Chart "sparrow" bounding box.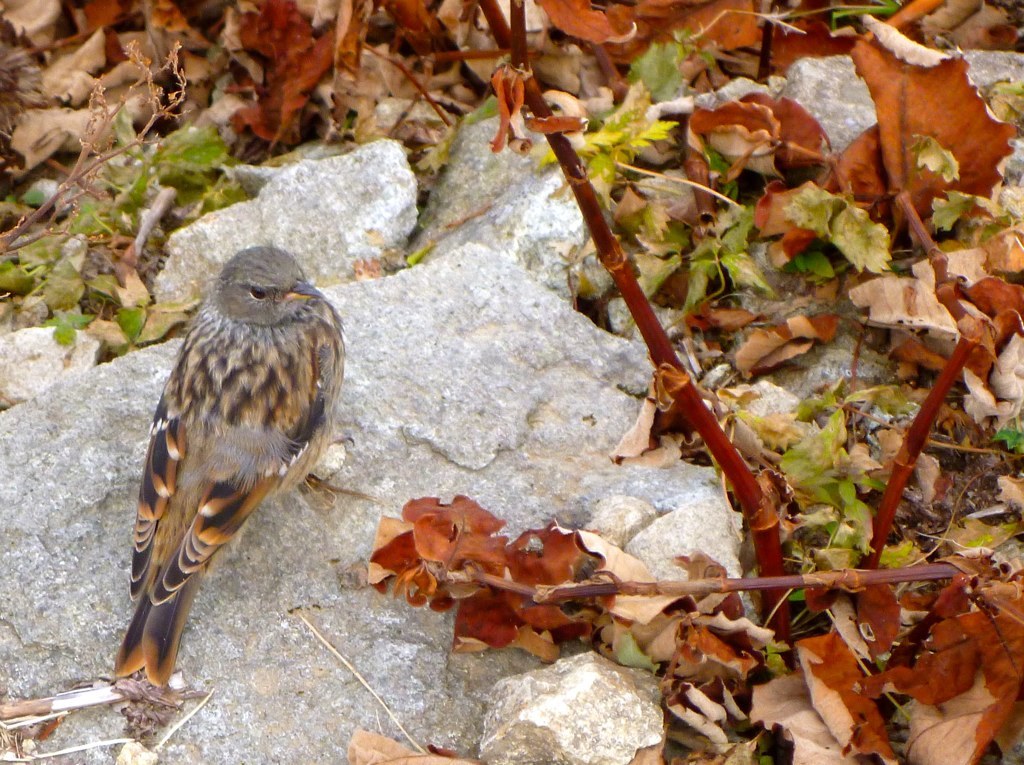
Charted: left=109, top=239, right=345, bottom=688.
